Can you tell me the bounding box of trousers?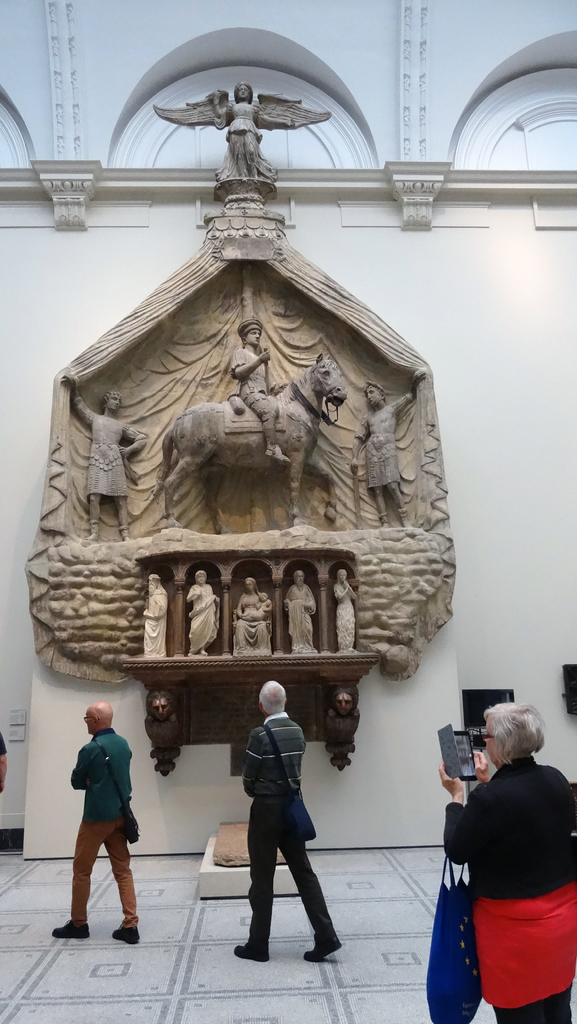
bbox=[235, 787, 322, 941].
